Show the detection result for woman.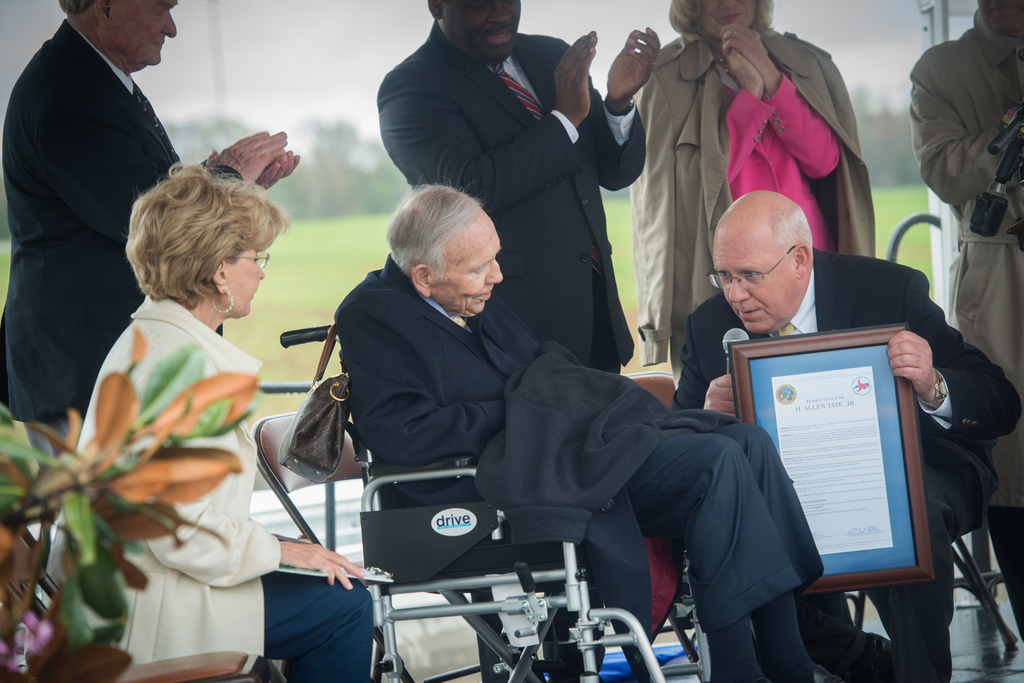
[38,163,376,682].
